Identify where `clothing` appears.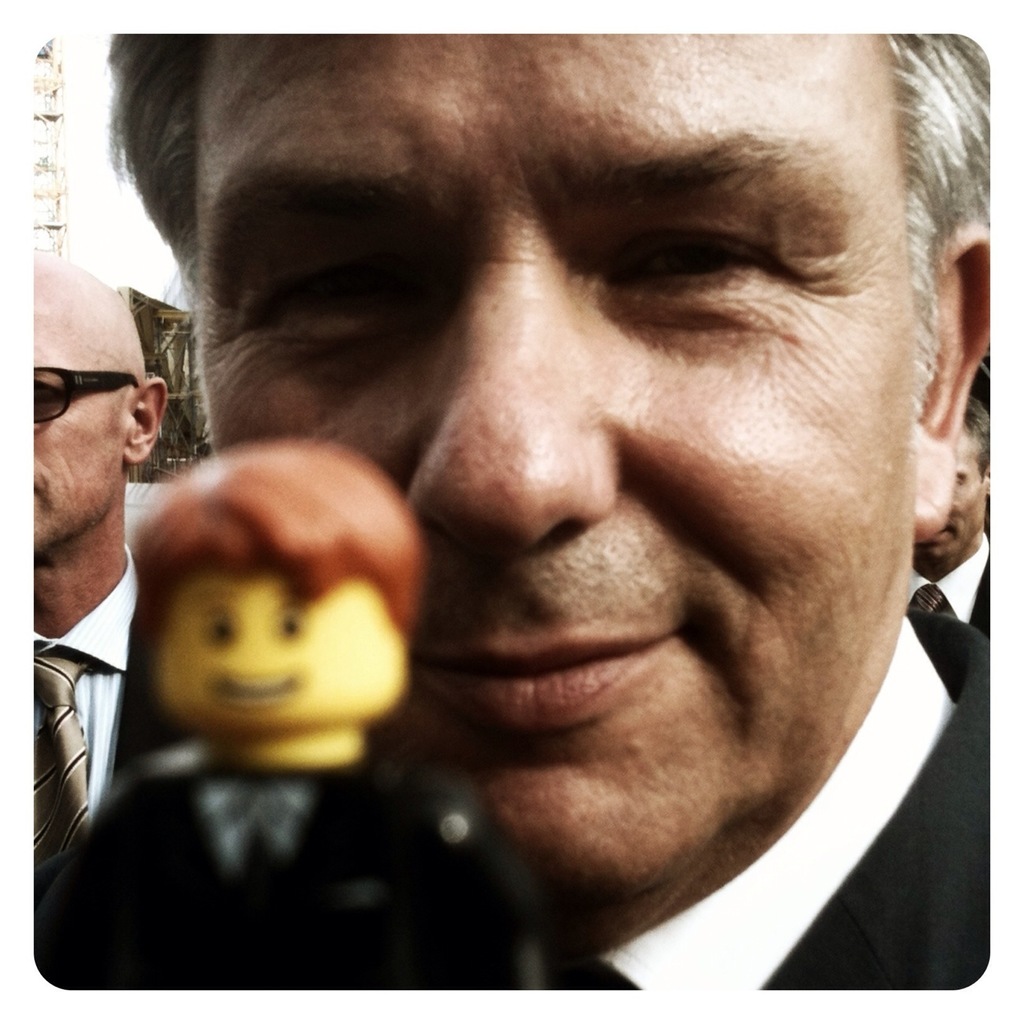
Appears at crop(889, 528, 991, 651).
